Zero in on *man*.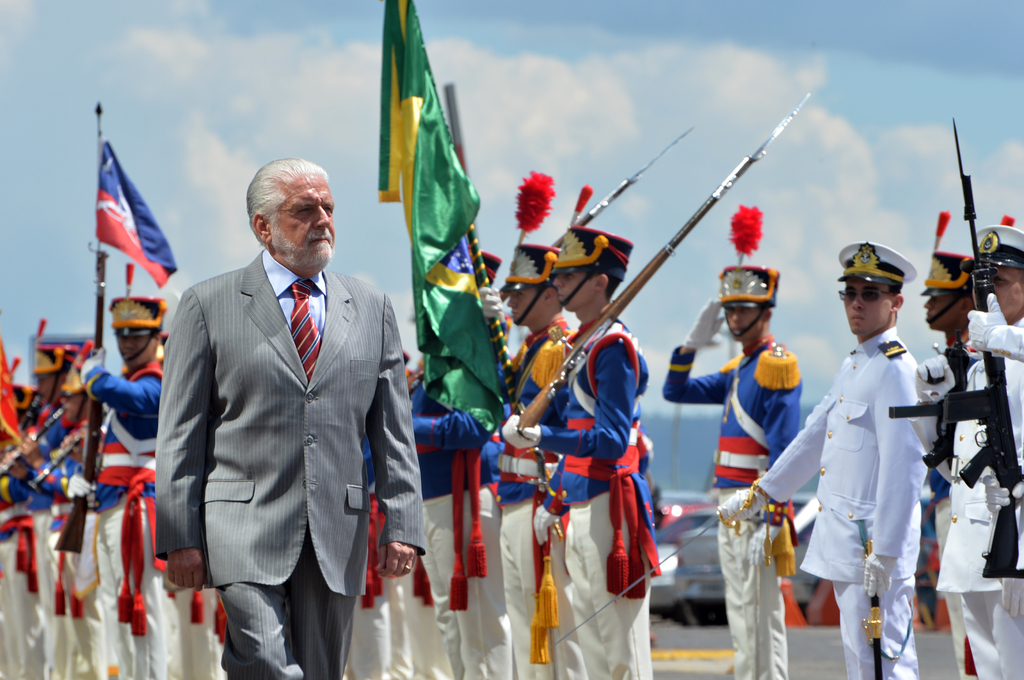
Zeroed in: [x1=937, y1=219, x2=1016, y2=679].
